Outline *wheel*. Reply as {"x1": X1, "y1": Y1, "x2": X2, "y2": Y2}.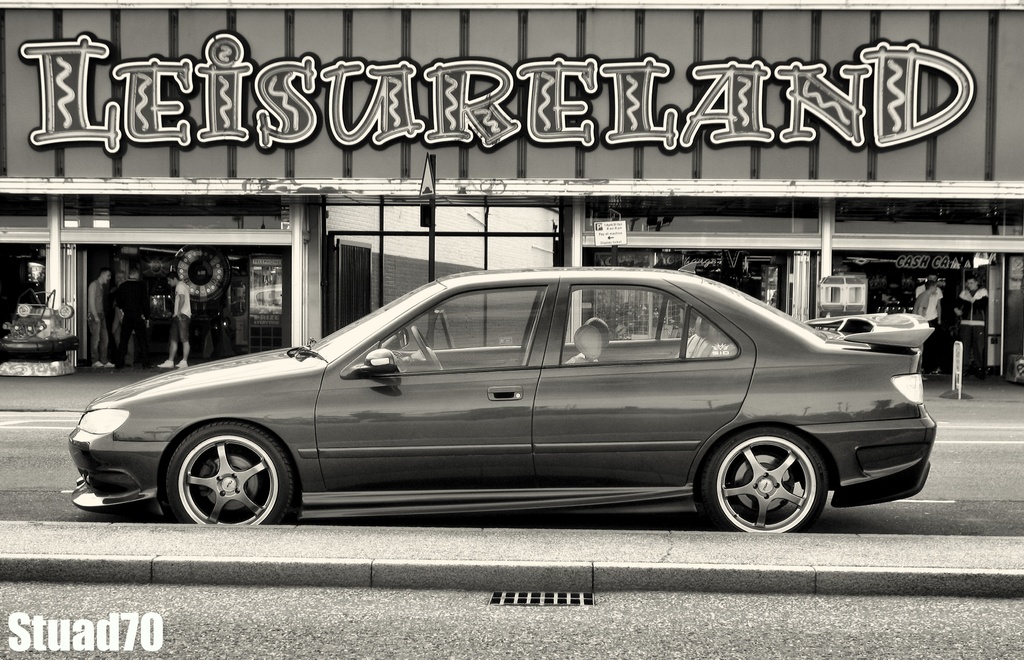
{"x1": 410, "y1": 325, "x2": 444, "y2": 369}.
